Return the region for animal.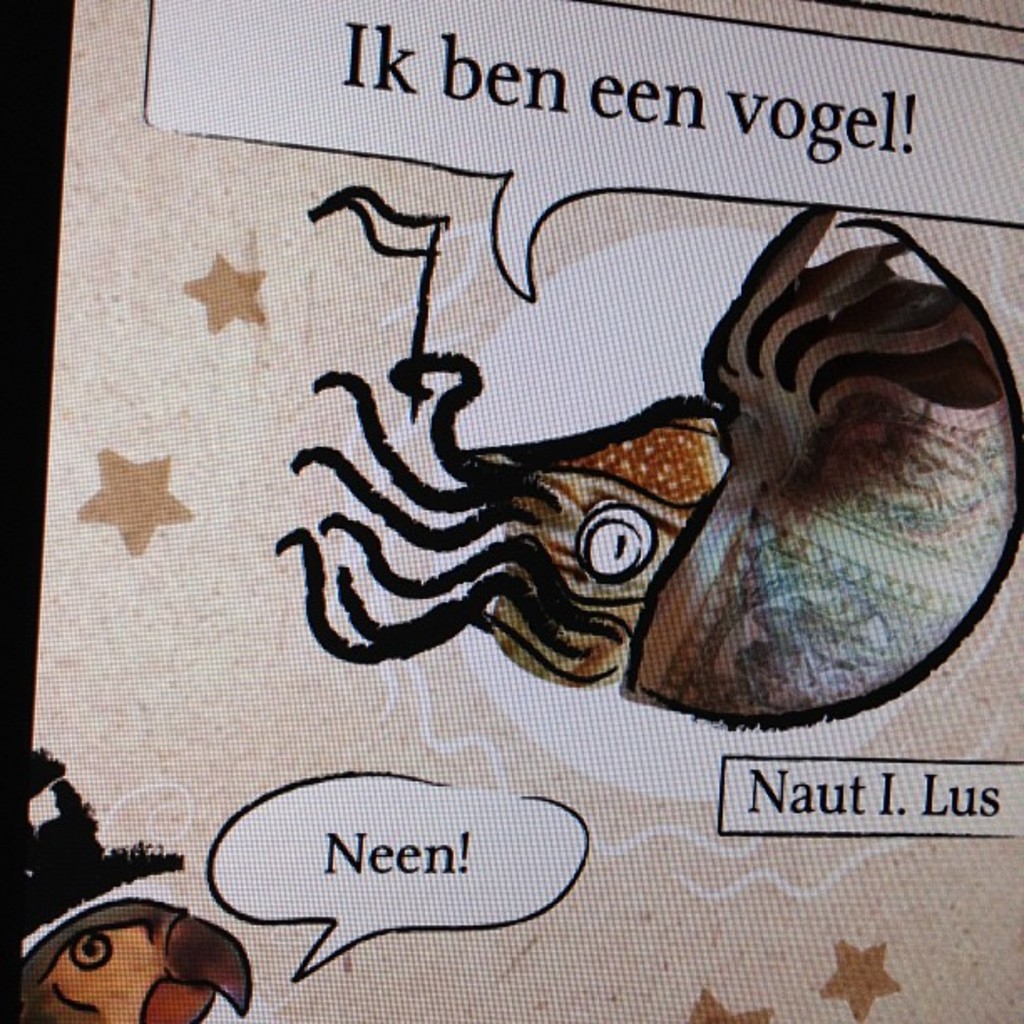
x1=12, y1=897, x2=253, y2=1022.
